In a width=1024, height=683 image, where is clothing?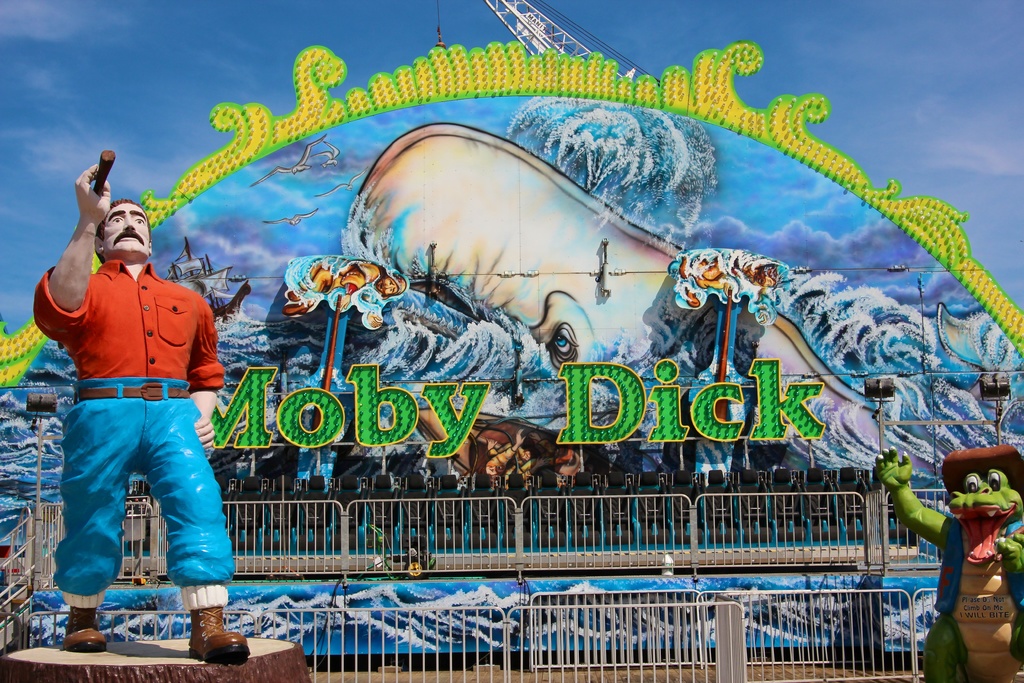
Rect(33, 248, 230, 589).
